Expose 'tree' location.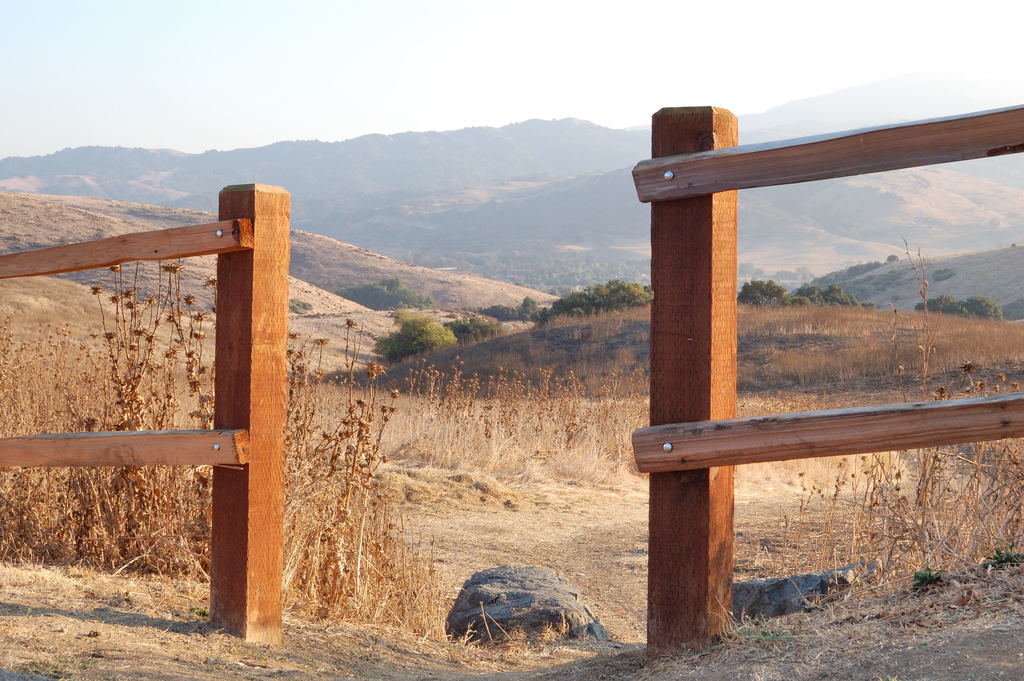
Exposed at x1=516, y1=275, x2=641, y2=322.
